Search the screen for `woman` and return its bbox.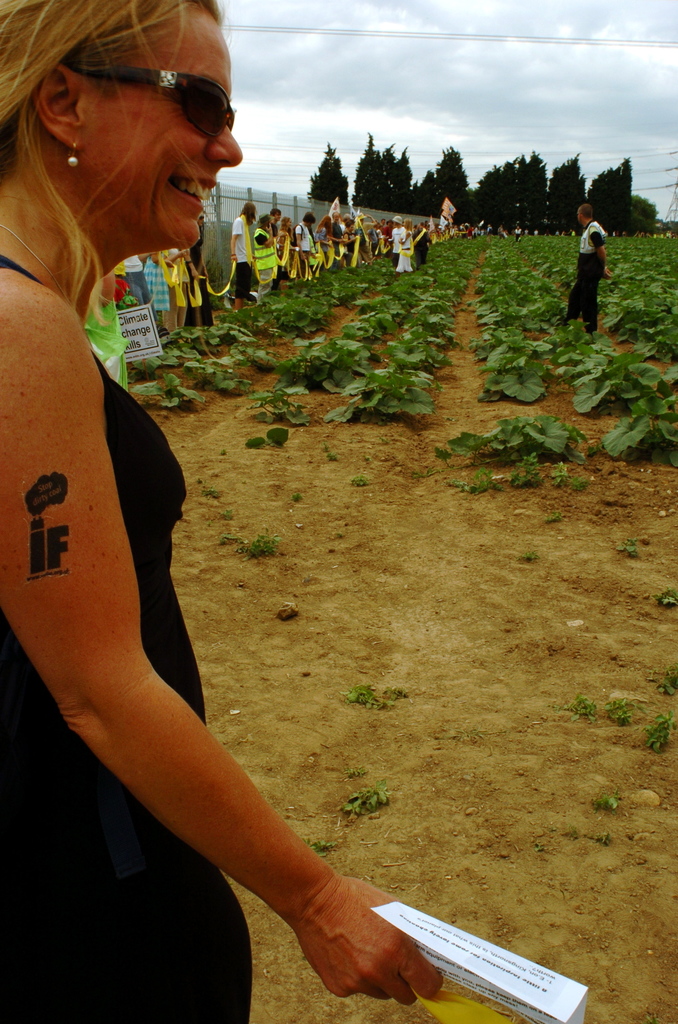
Found: (left=312, top=214, right=332, bottom=268).
